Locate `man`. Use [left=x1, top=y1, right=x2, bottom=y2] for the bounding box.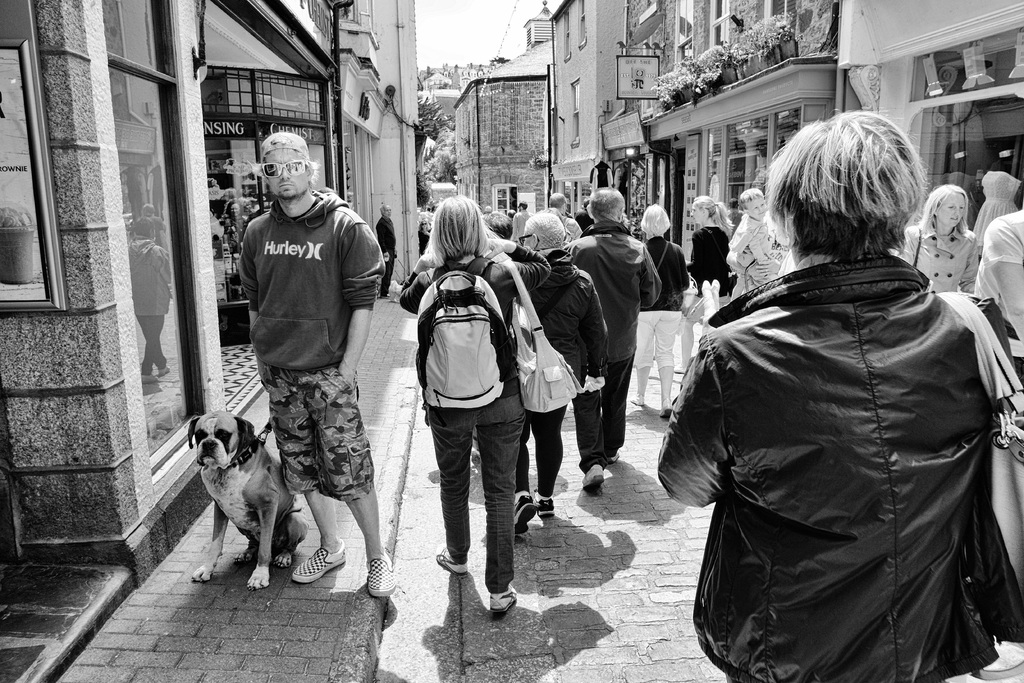
[left=218, top=131, right=384, bottom=603].
